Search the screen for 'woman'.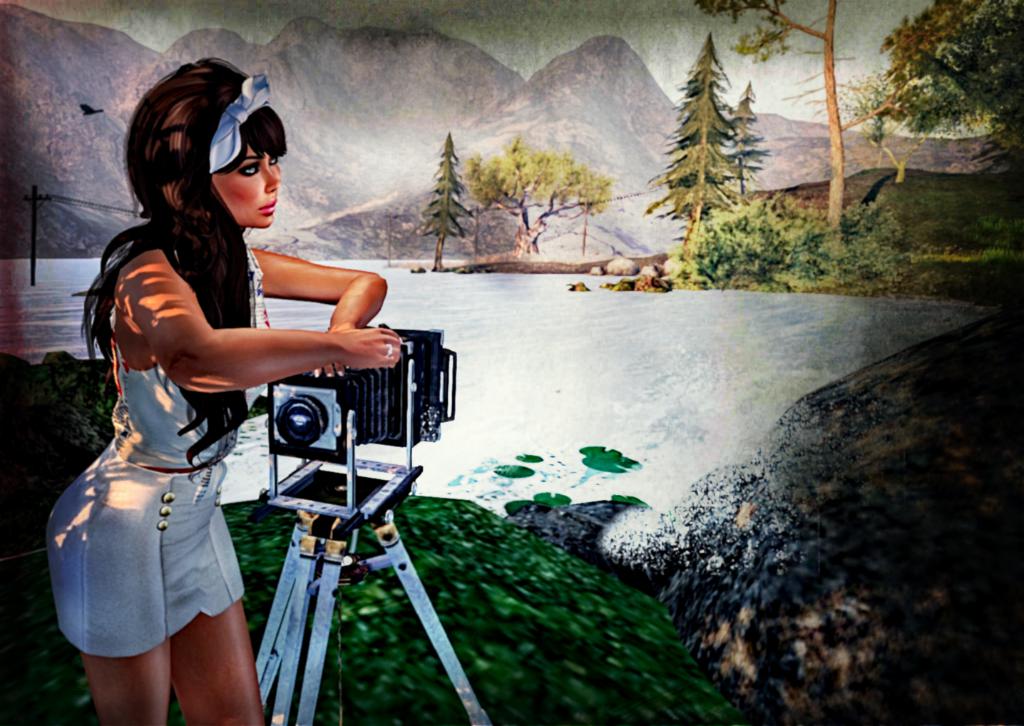
Found at BBox(46, 55, 401, 722).
